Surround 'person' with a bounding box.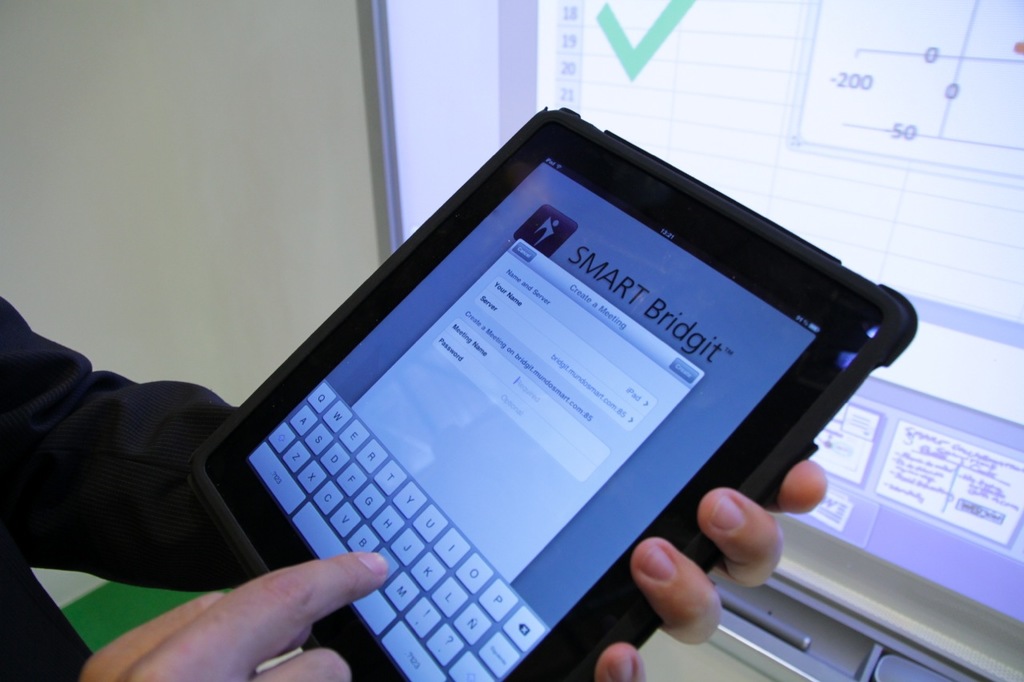
[0,266,885,681].
